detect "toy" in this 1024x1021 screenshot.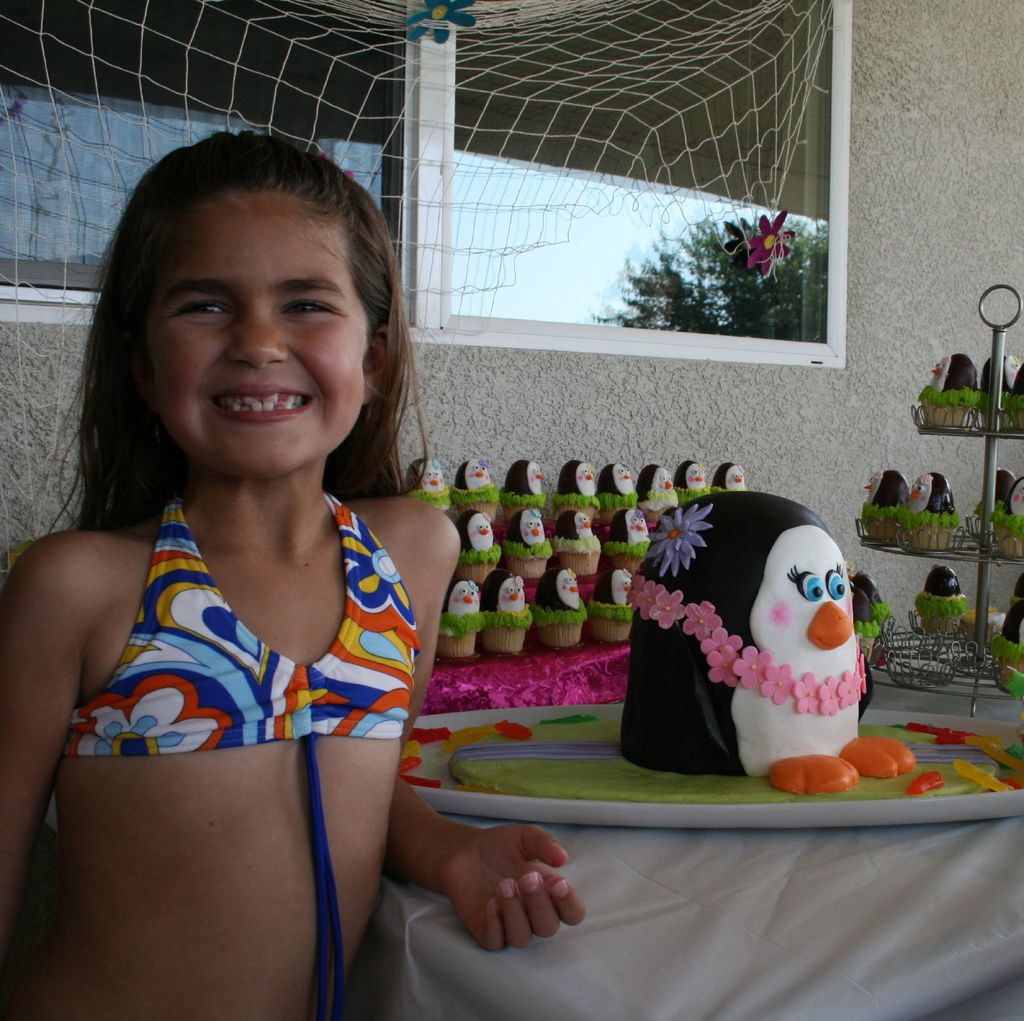
Detection: <region>968, 739, 1023, 774</region>.
